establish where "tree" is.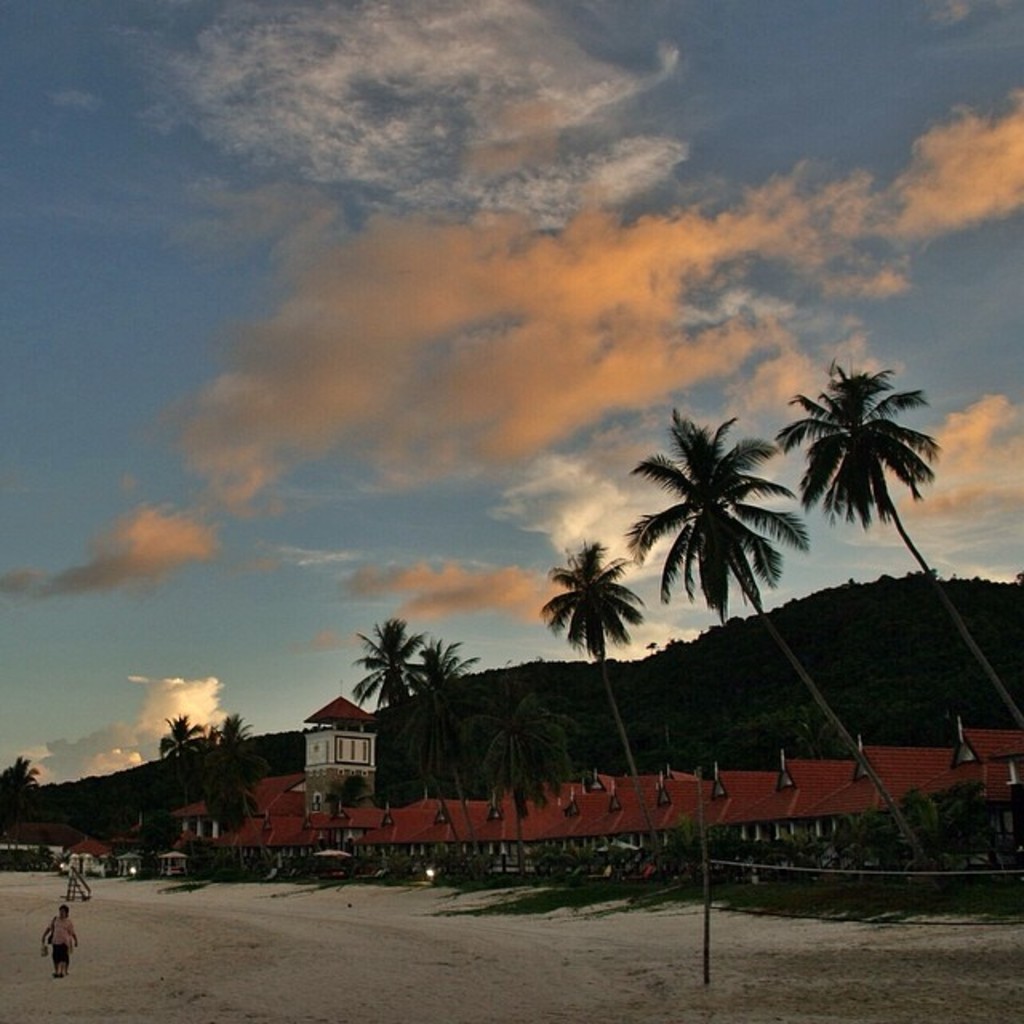
Established at <region>533, 538, 648, 774</region>.
